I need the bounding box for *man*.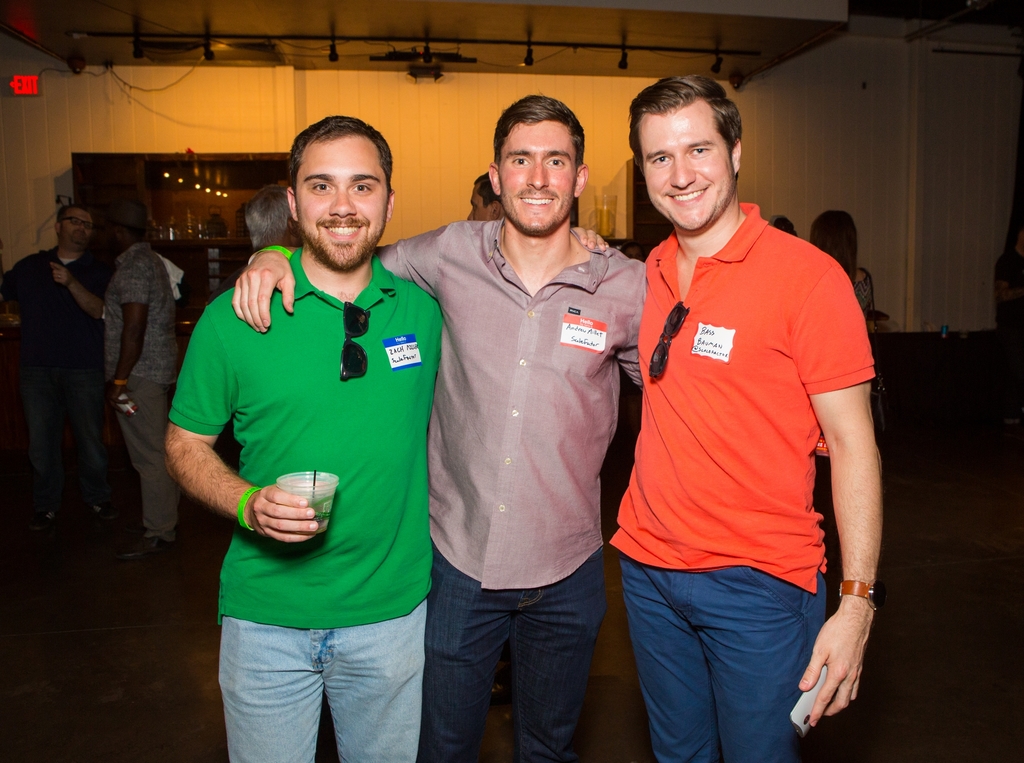
Here it is: 231,93,643,762.
